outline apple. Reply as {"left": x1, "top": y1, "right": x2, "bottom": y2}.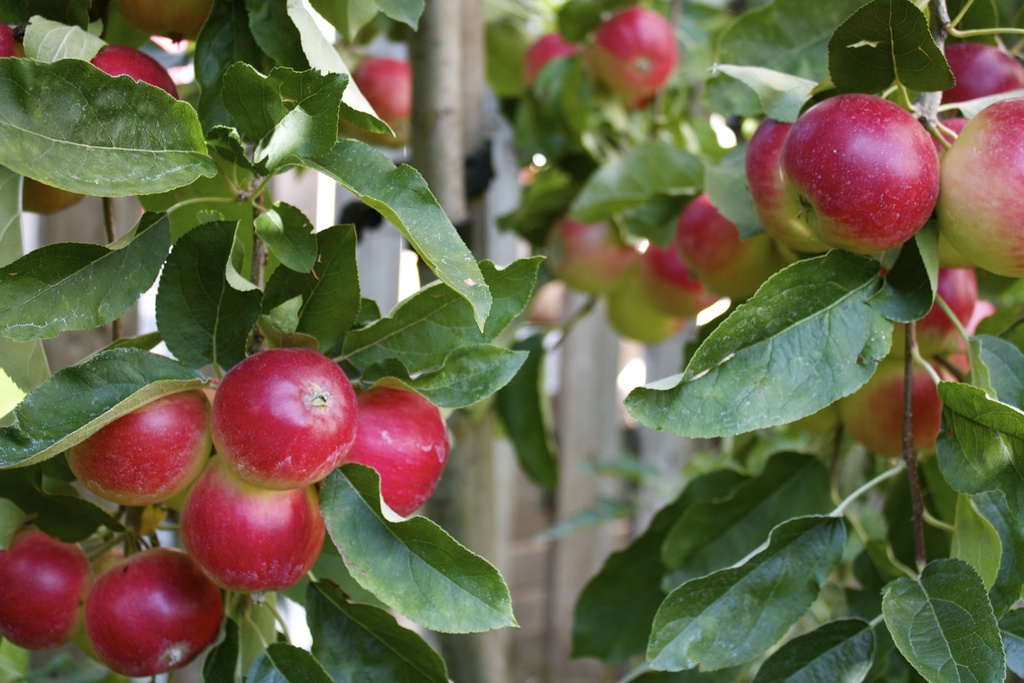
{"left": 93, "top": 45, "right": 178, "bottom": 100}.
